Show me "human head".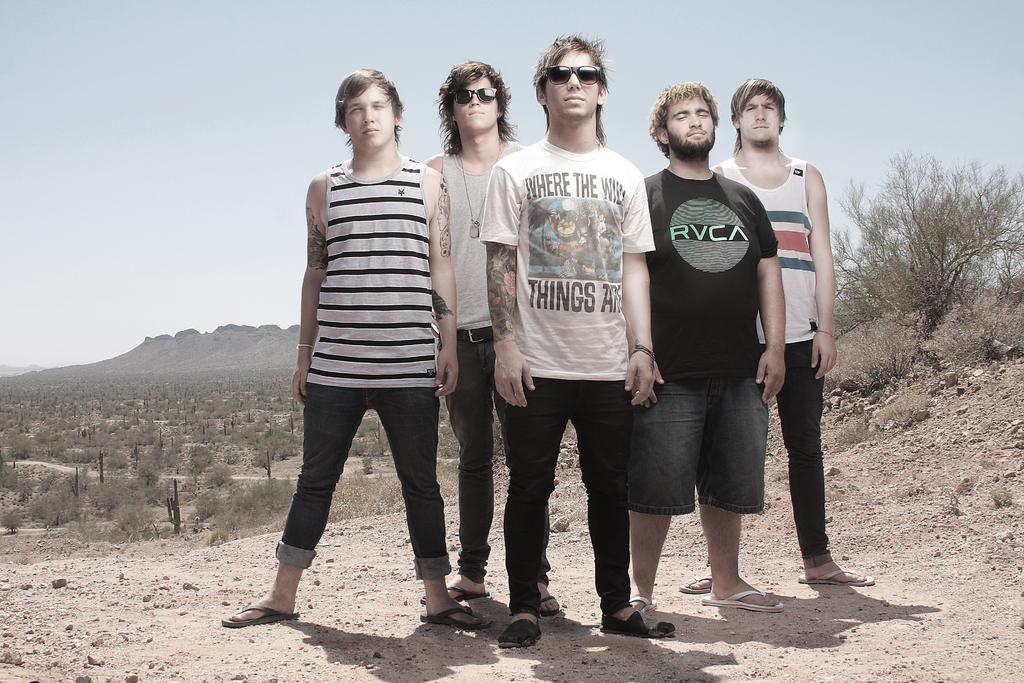
"human head" is here: pyautogui.locateOnScreen(653, 70, 734, 154).
